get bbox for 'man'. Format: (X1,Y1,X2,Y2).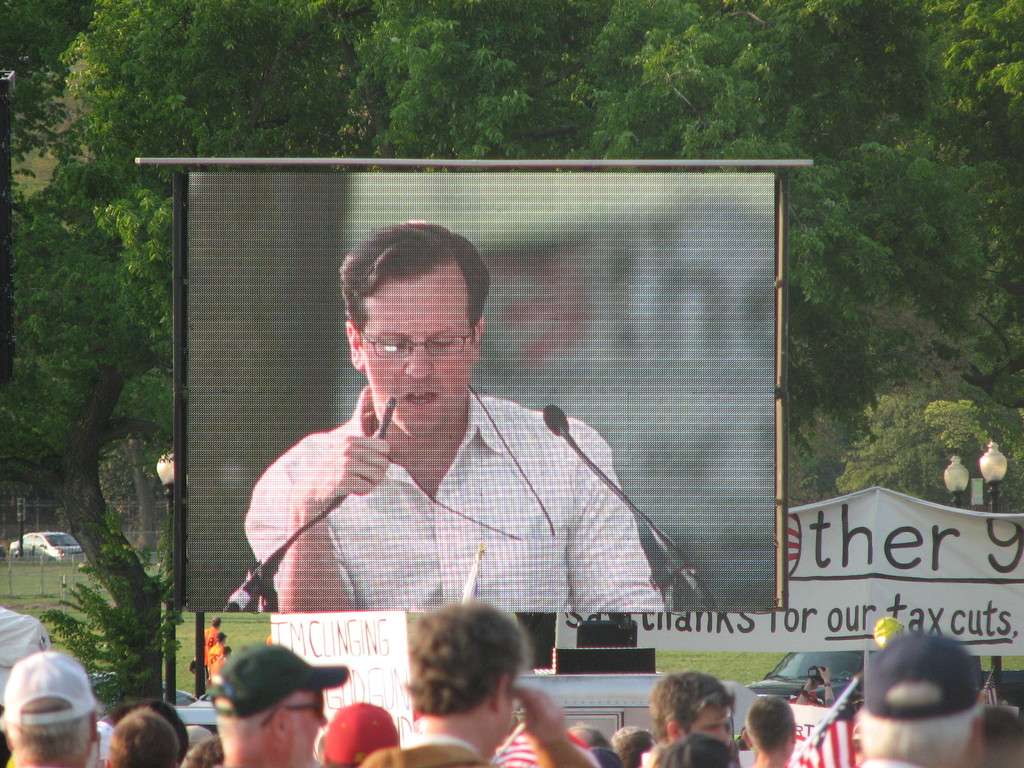
(202,627,234,685).
